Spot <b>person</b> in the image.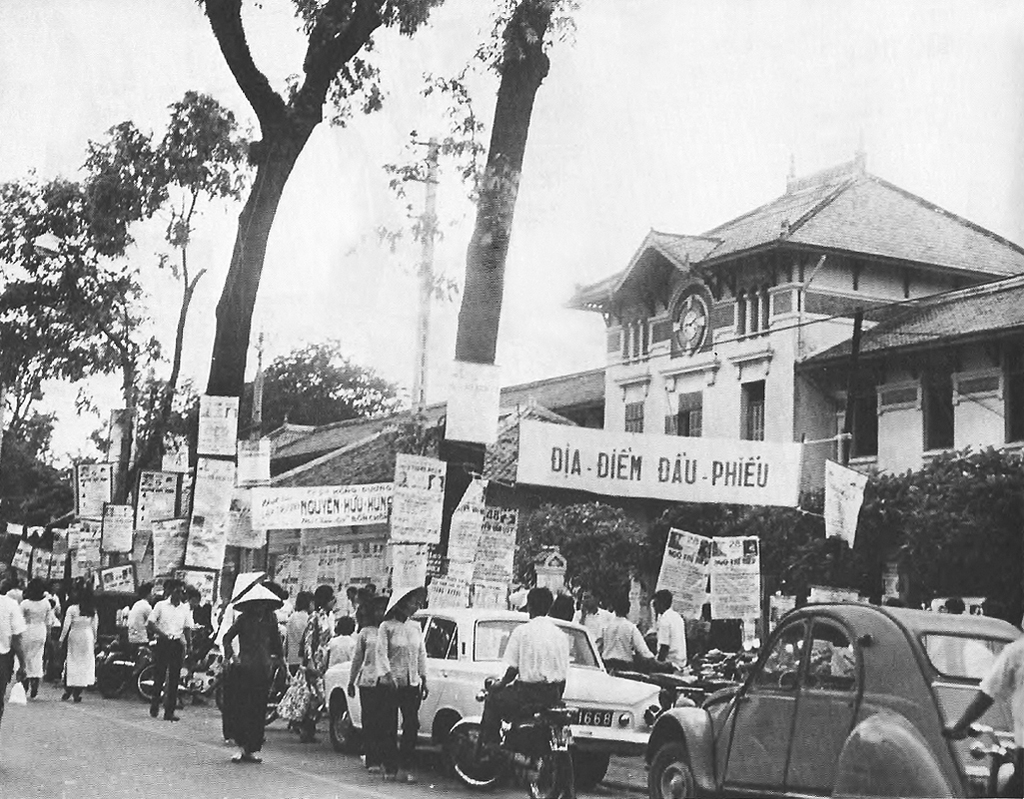
<b>person</b> found at (943,596,967,622).
